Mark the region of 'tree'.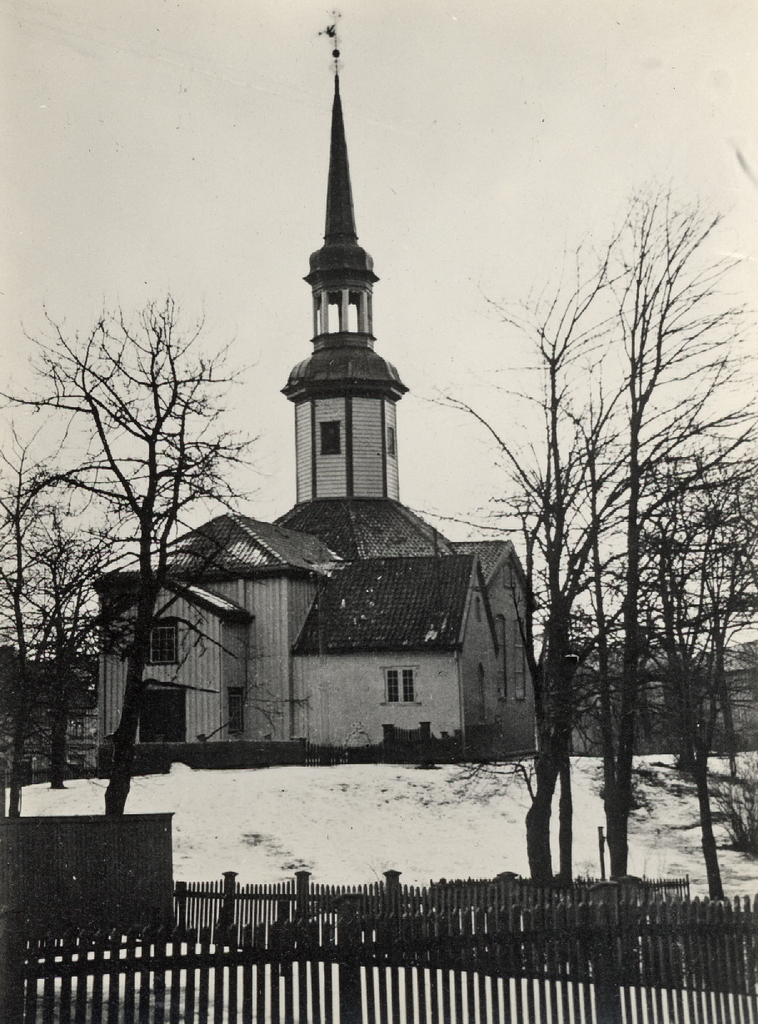
Region: bbox(0, 415, 132, 812).
